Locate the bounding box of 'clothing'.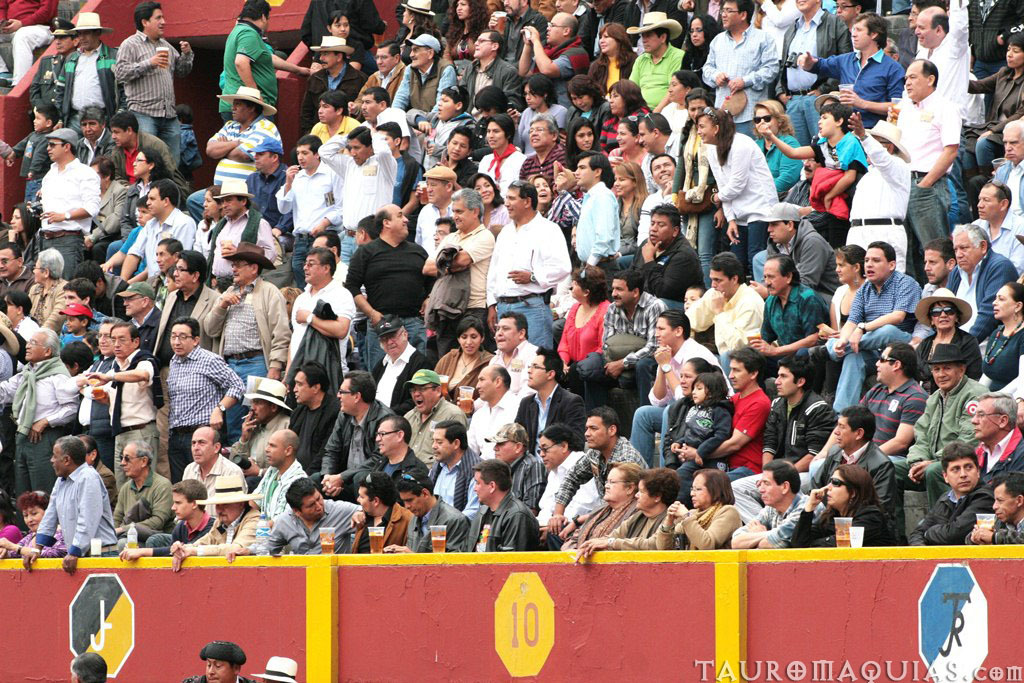
Bounding box: [670,129,714,259].
